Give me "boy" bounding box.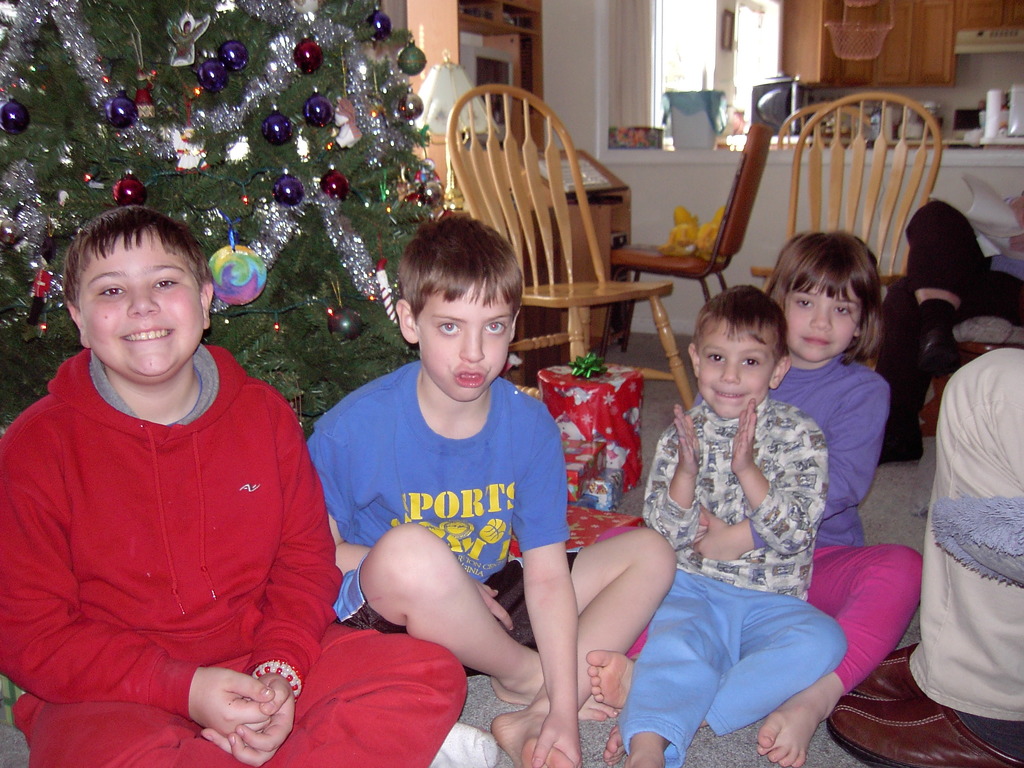
[612, 284, 851, 755].
